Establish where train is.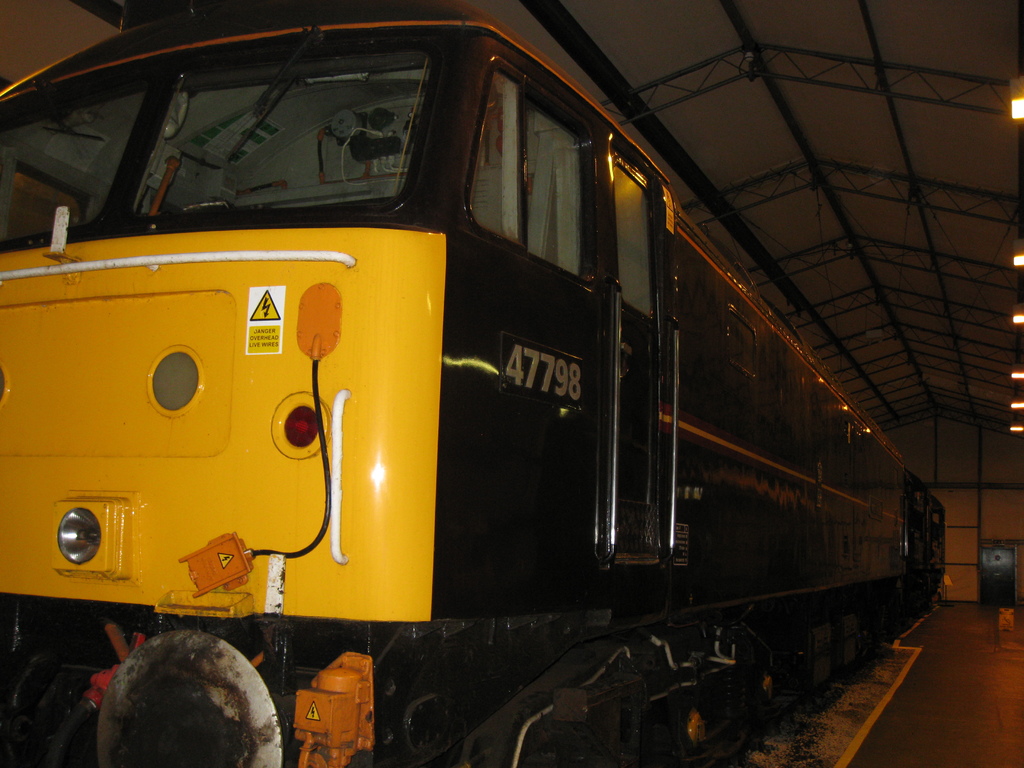
Established at left=0, top=0, right=951, bottom=767.
